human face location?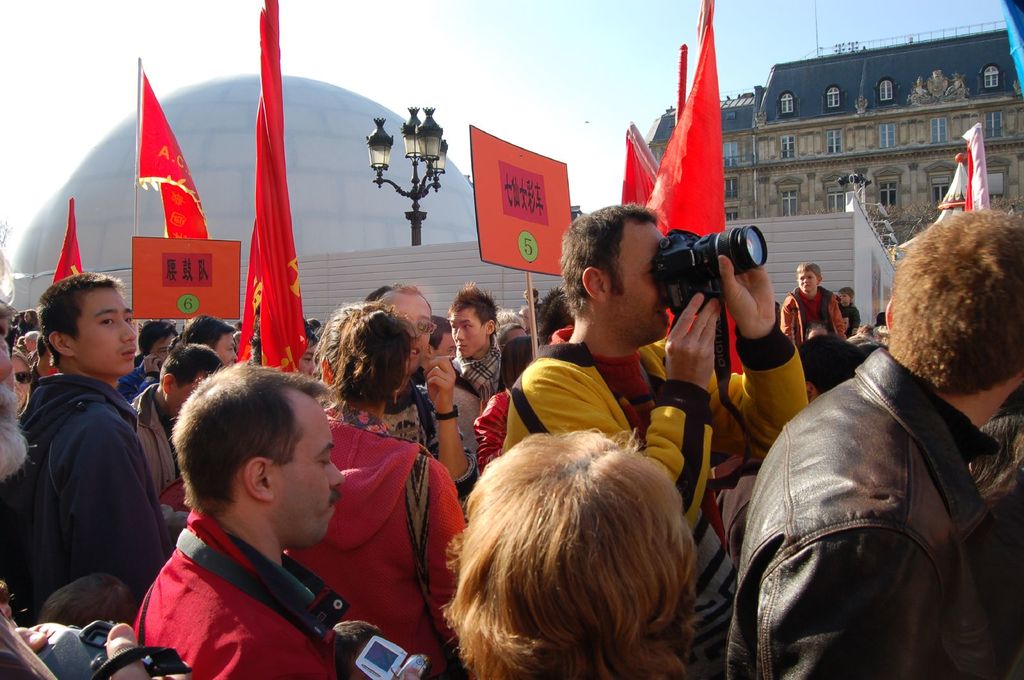
[left=381, top=289, right=435, bottom=374]
